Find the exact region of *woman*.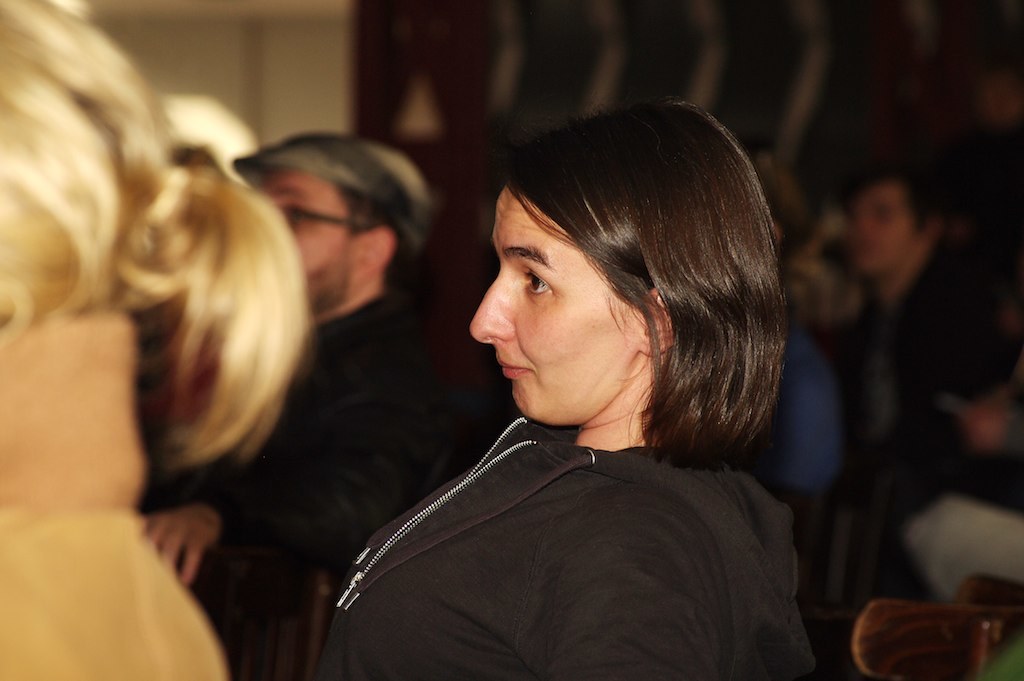
Exact region: locate(0, 0, 317, 680).
